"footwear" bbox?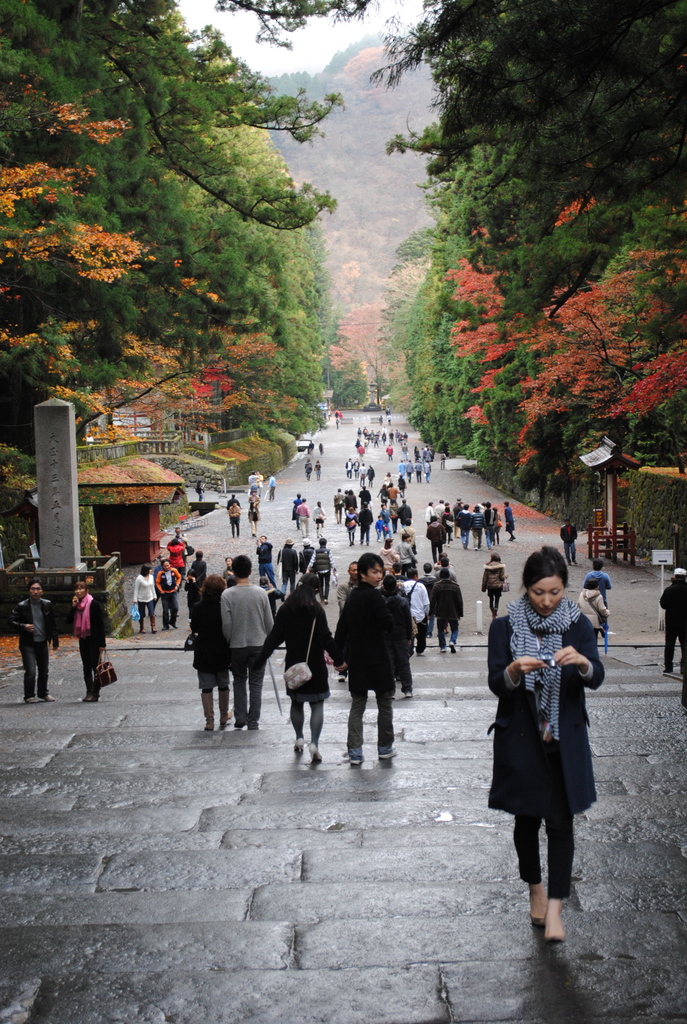
445:640:461:657
